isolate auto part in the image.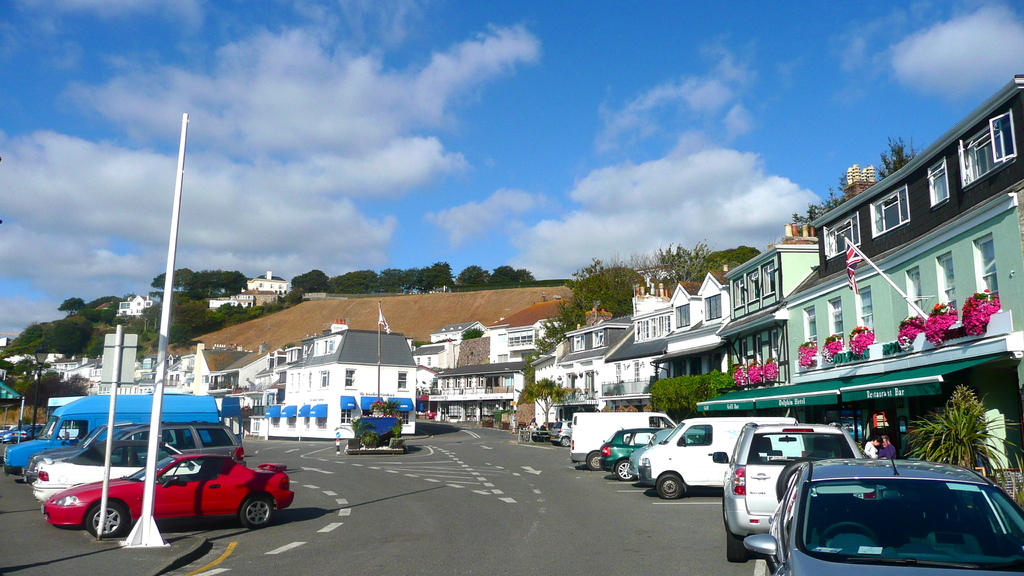
Isolated region: [x1=92, y1=499, x2=125, y2=531].
